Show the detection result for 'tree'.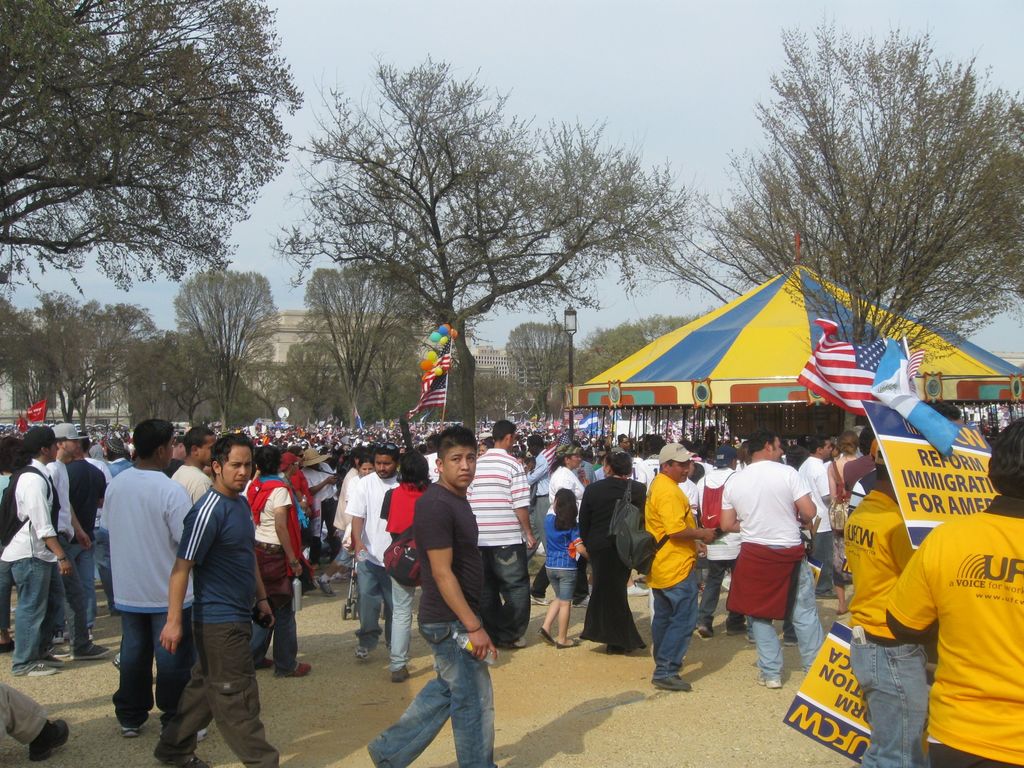
<bbox>497, 321, 584, 421</bbox>.
